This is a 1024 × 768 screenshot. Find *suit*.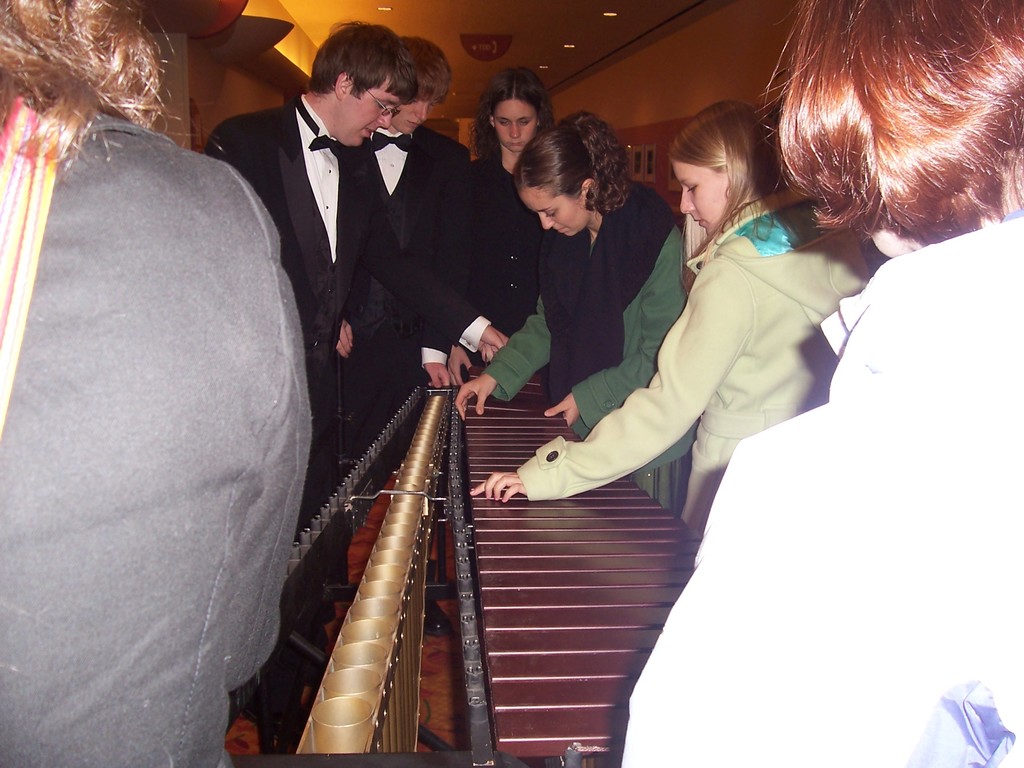
Bounding box: x1=344 y1=124 x2=473 y2=471.
